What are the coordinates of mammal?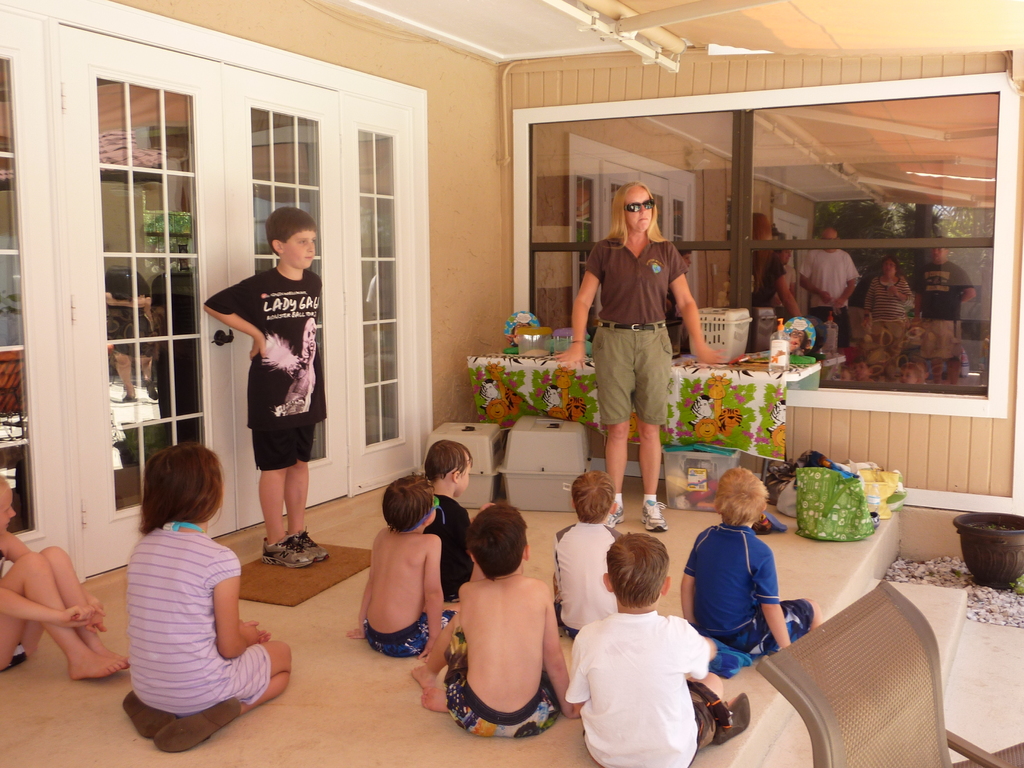
region(124, 439, 292, 756).
